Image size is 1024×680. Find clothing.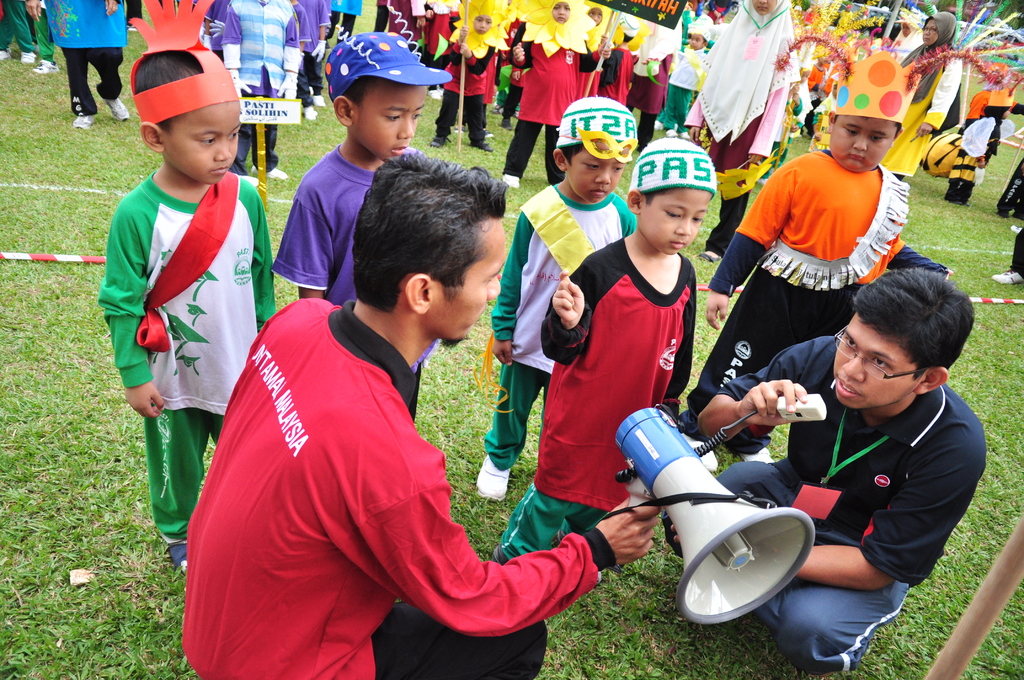
bbox=(41, 0, 53, 65).
